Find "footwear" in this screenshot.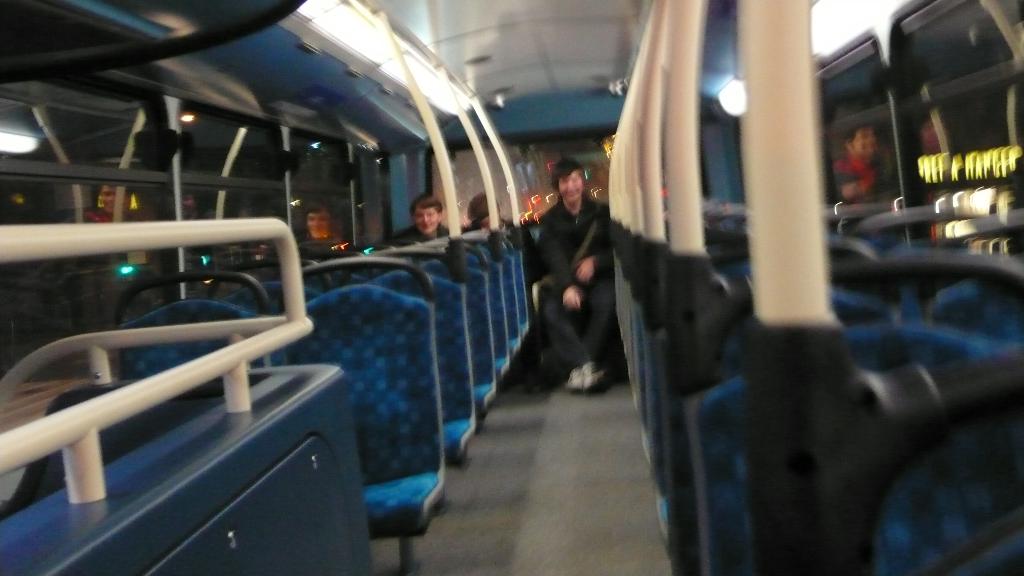
The bounding box for "footwear" is {"left": 566, "top": 365, "right": 579, "bottom": 394}.
